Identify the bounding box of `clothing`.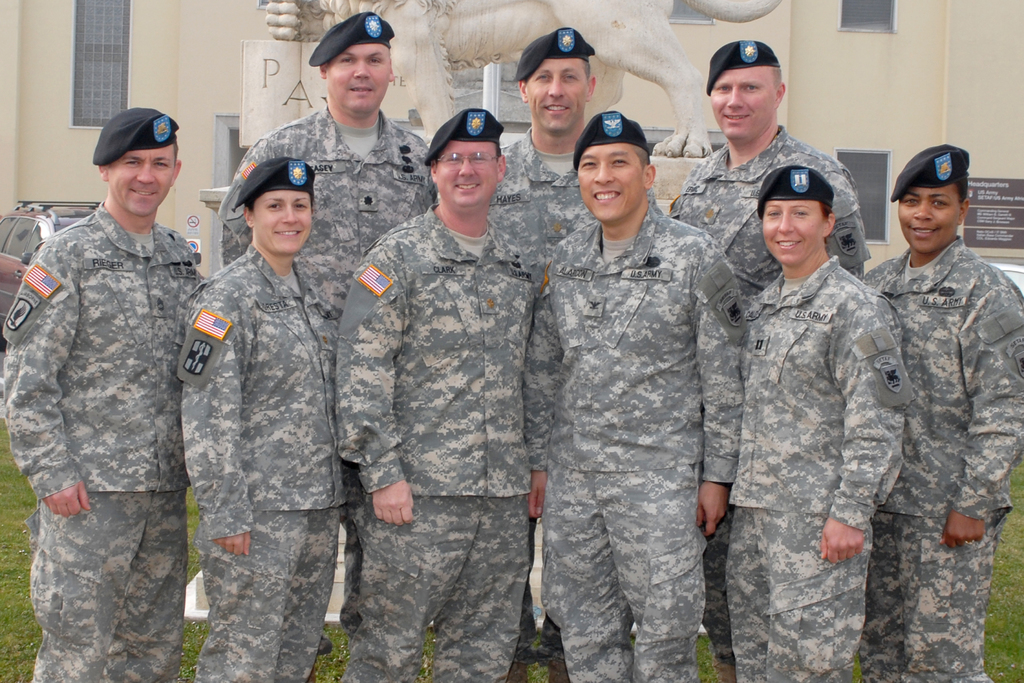
x1=730 y1=245 x2=904 y2=682.
